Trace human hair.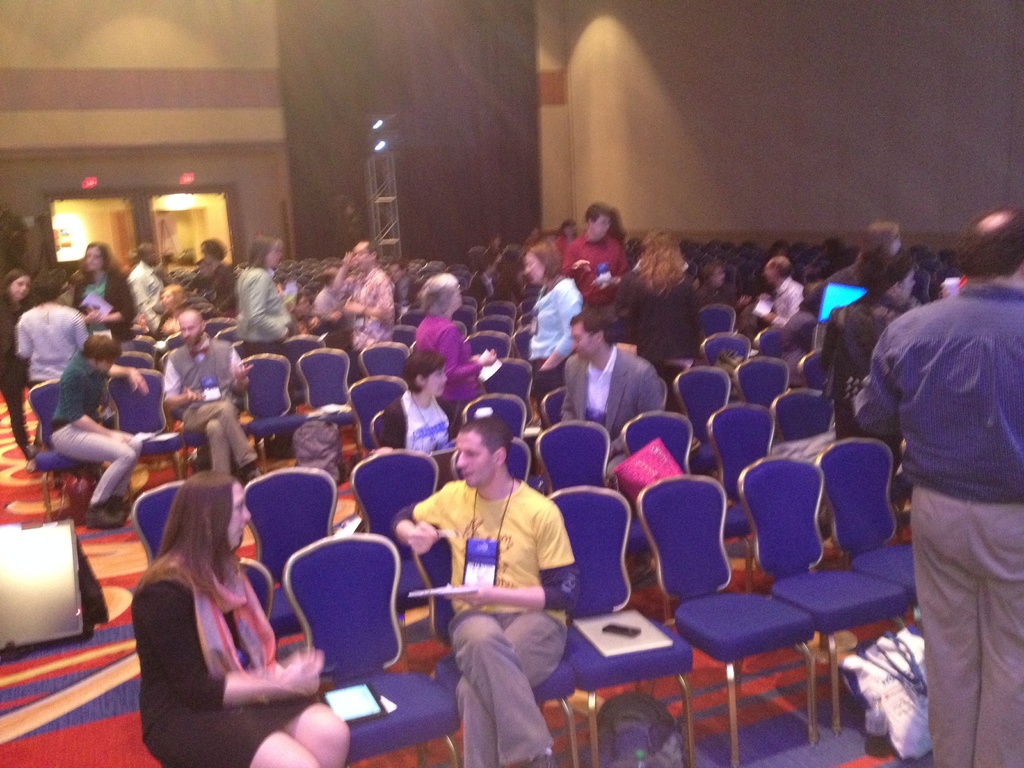
Traced to {"left": 636, "top": 223, "right": 681, "bottom": 299}.
